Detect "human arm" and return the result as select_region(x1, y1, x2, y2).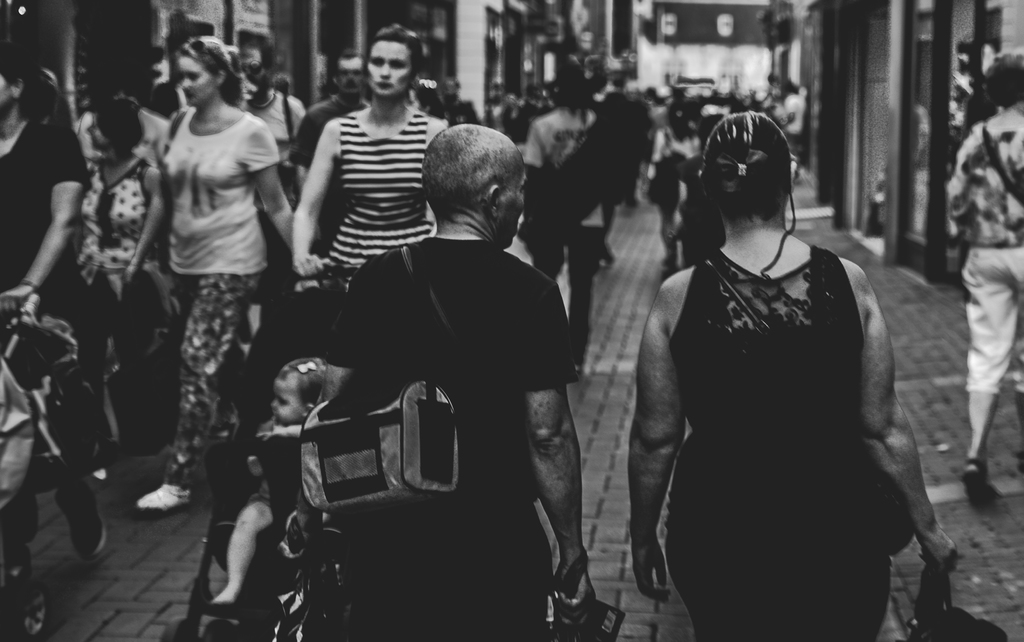
select_region(508, 280, 605, 620).
